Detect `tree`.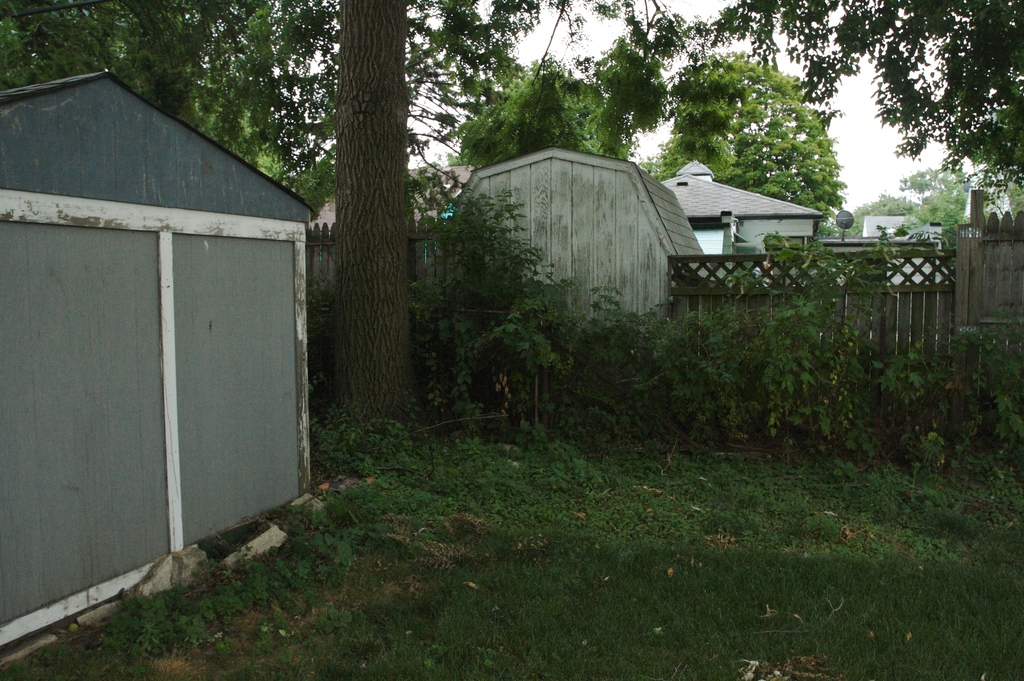
Detected at select_region(691, 0, 1023, 181).
